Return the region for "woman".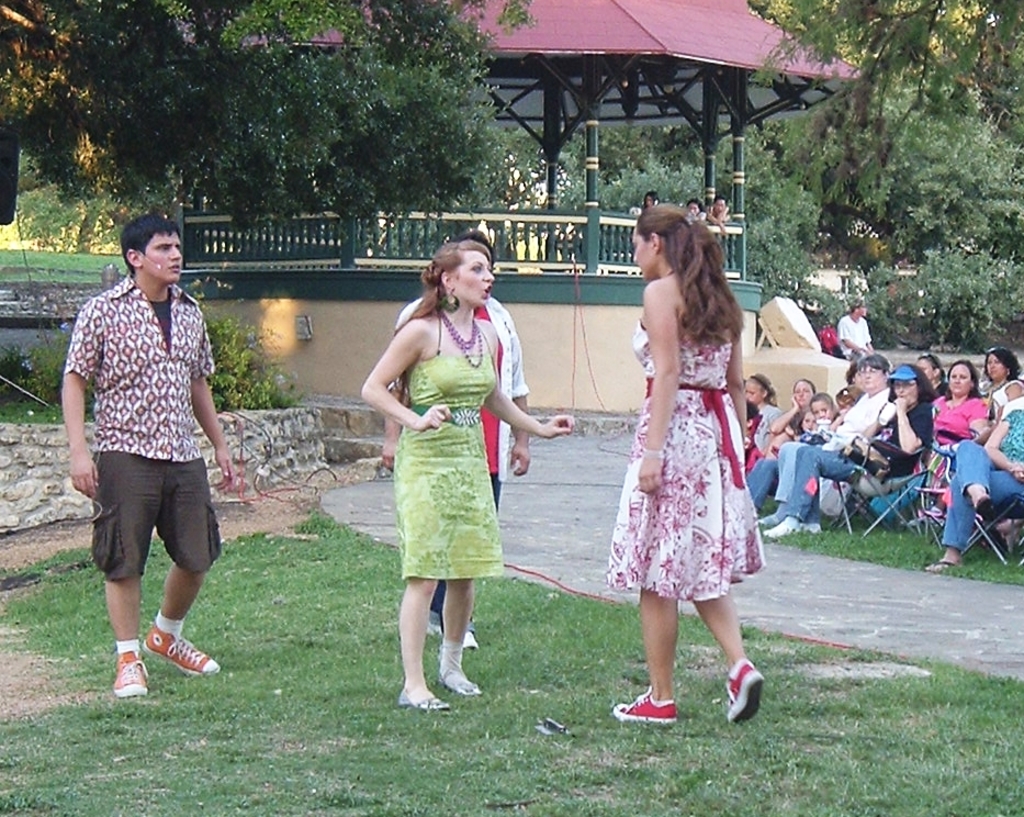
(913, 359, 948, 395).
